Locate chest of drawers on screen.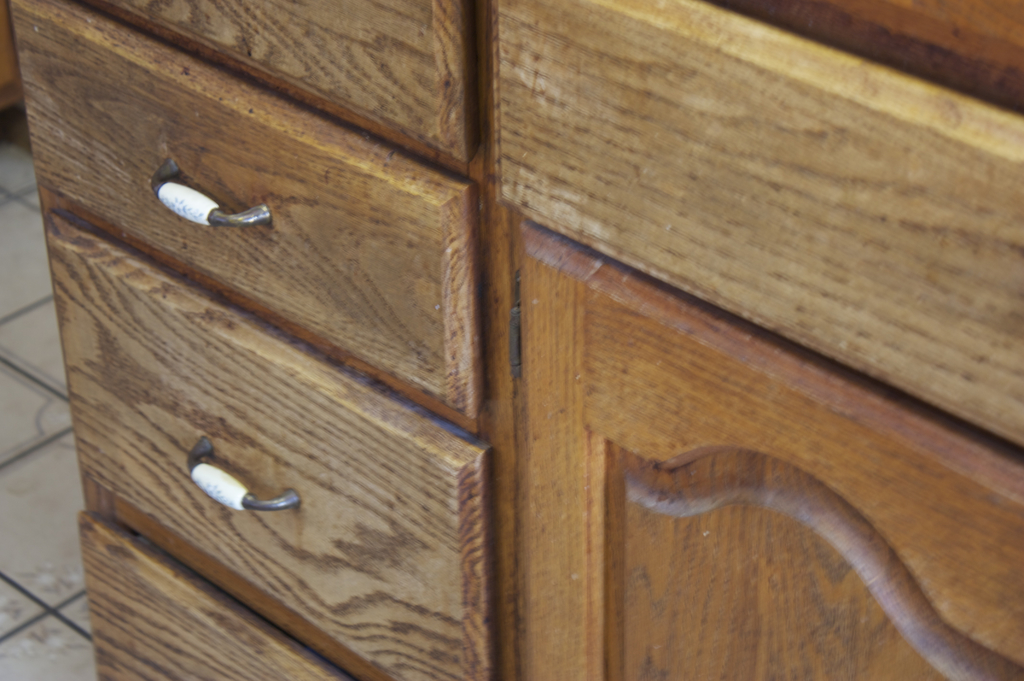
On screen at 6:0:1023:680.
